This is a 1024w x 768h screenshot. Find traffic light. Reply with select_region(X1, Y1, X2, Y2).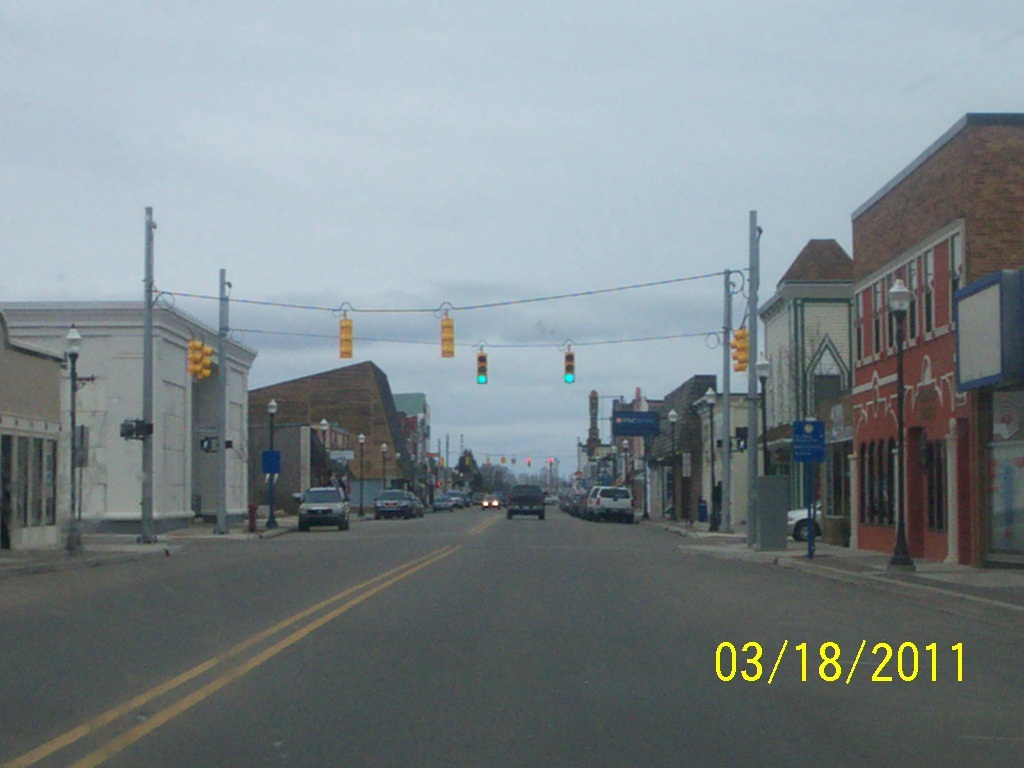
select_region(511, 459, 516, 463).
